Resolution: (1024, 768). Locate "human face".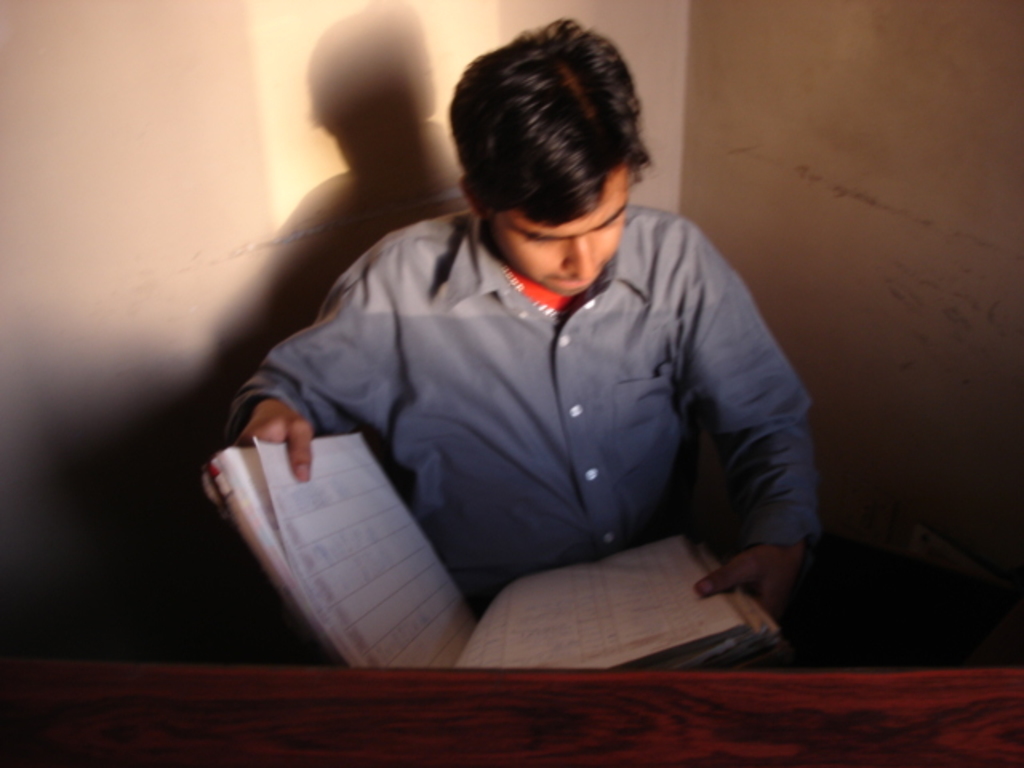
region(496, 178, 634, 296).
